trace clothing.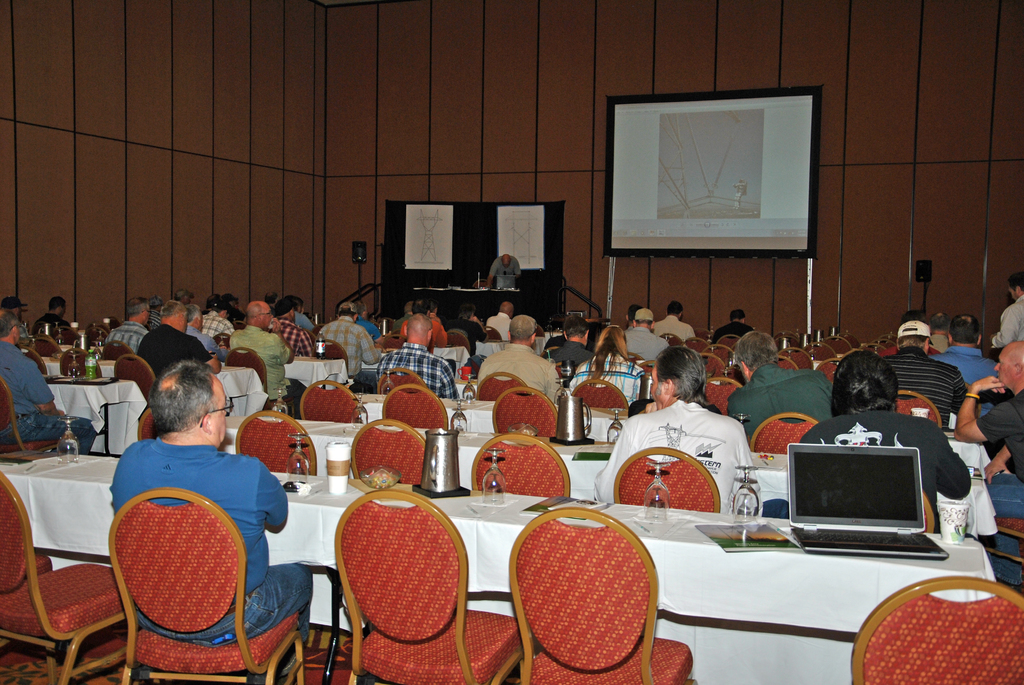
Traced to [left=0, top=338, right=90, bottom=455].
